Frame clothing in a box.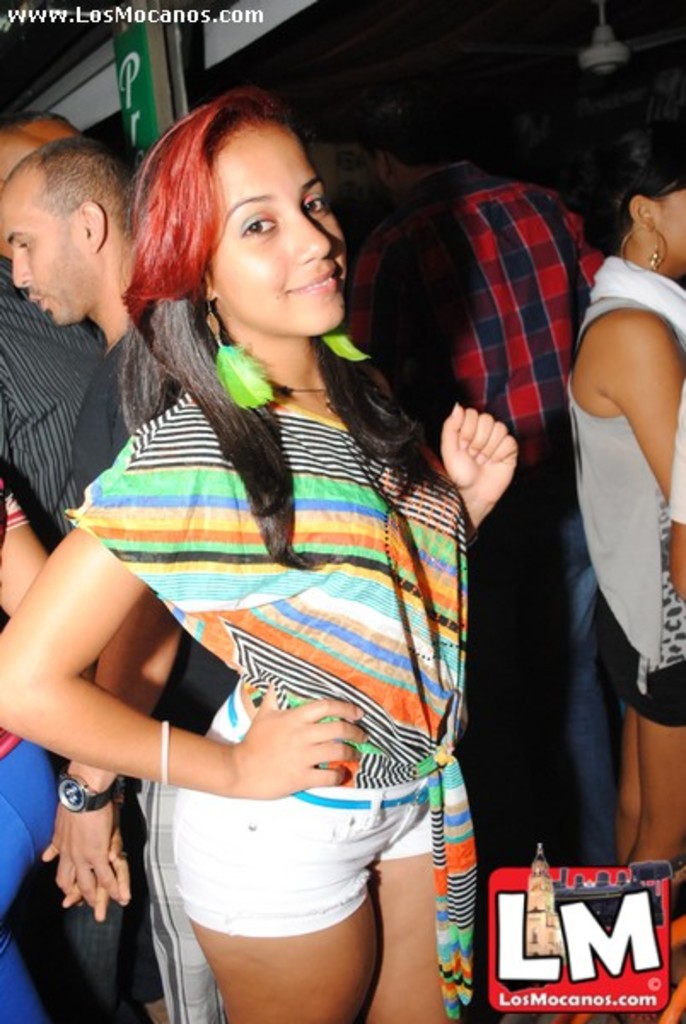
rect(346, 157, 618, 855).
